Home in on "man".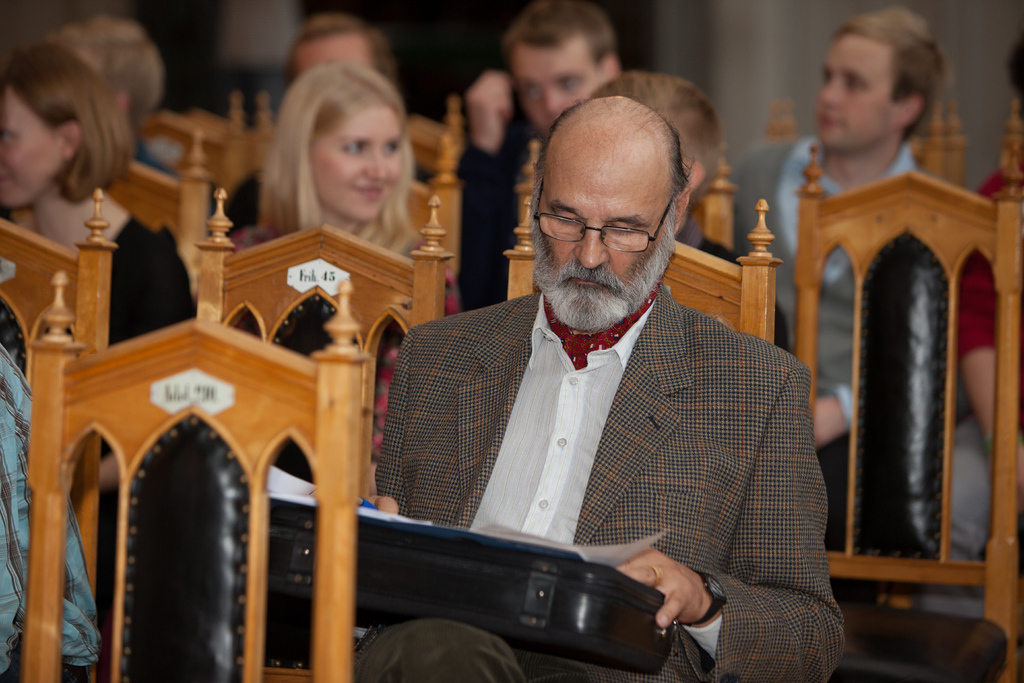
Homed in at box=[351, 94, 849, 682].
